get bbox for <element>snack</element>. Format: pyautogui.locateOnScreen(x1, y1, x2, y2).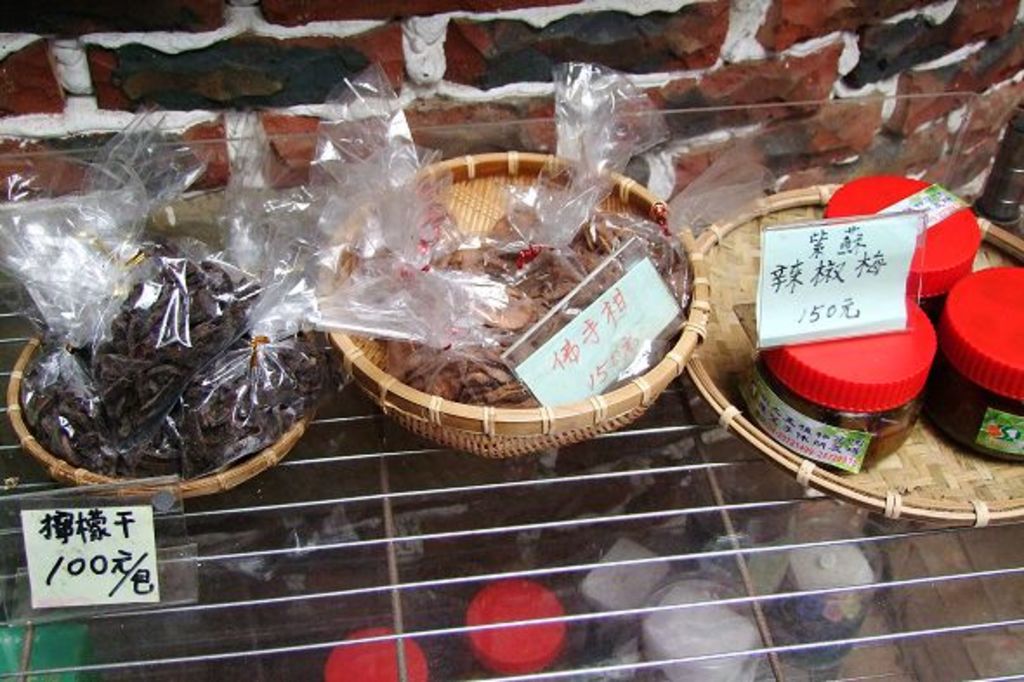
pyautogui.locateOnScreen(312, 170, 660, 437).
